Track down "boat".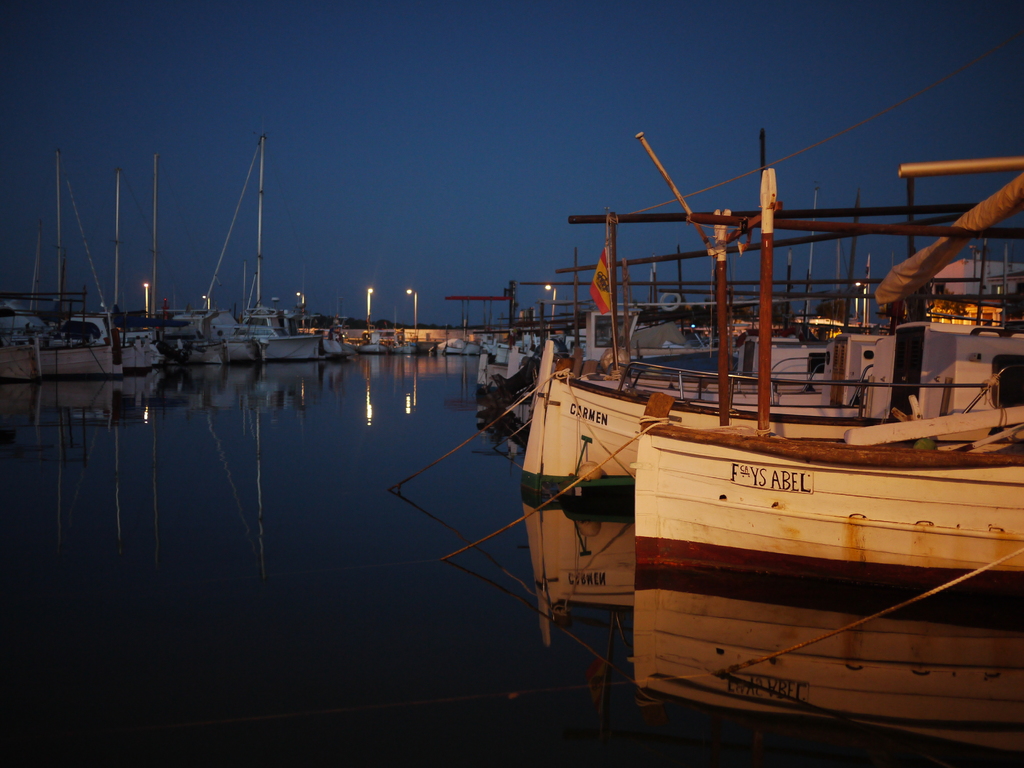
Tracked to 531, 120, 1023, 500.
